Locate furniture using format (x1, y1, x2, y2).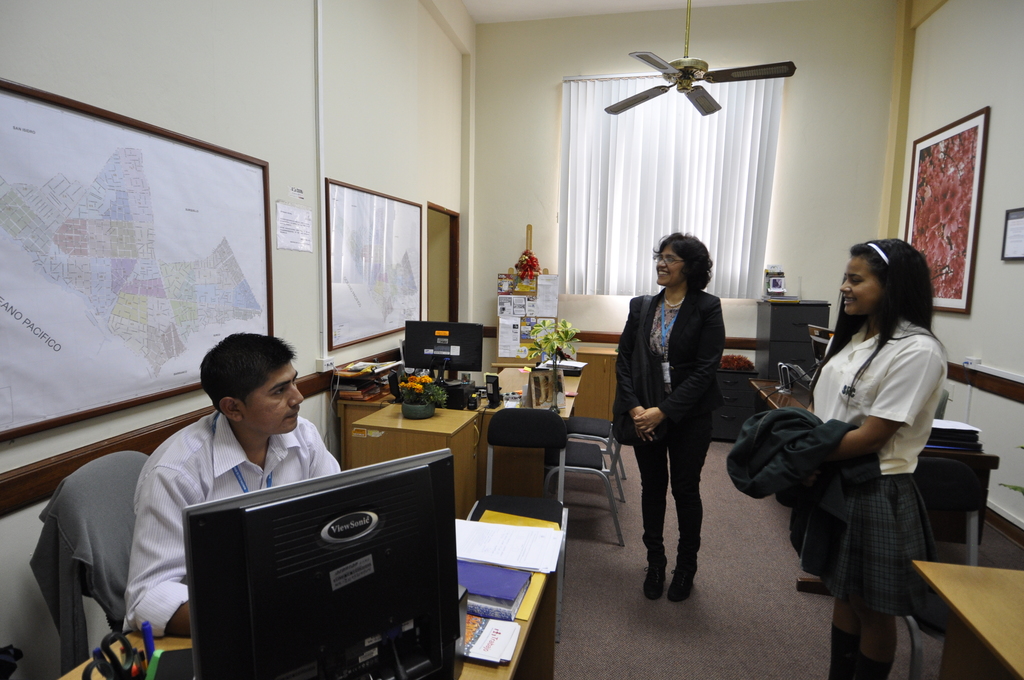
(753, 383, 1002, 567).
